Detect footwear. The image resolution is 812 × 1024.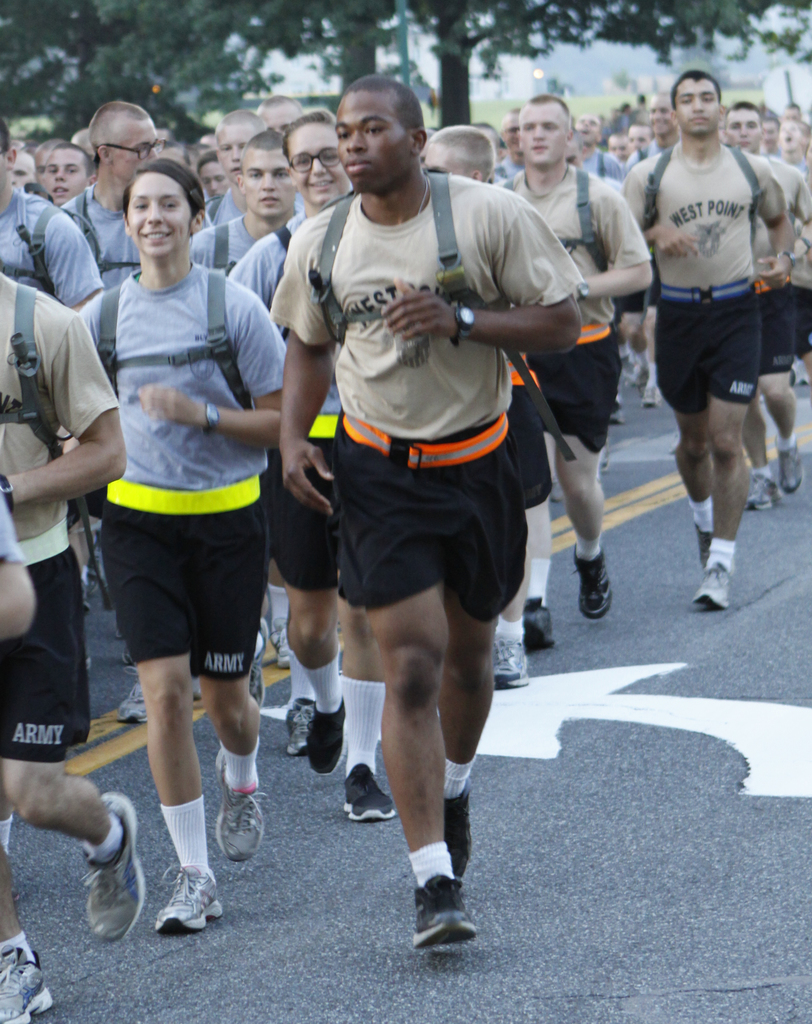
[156,863,240,938].
